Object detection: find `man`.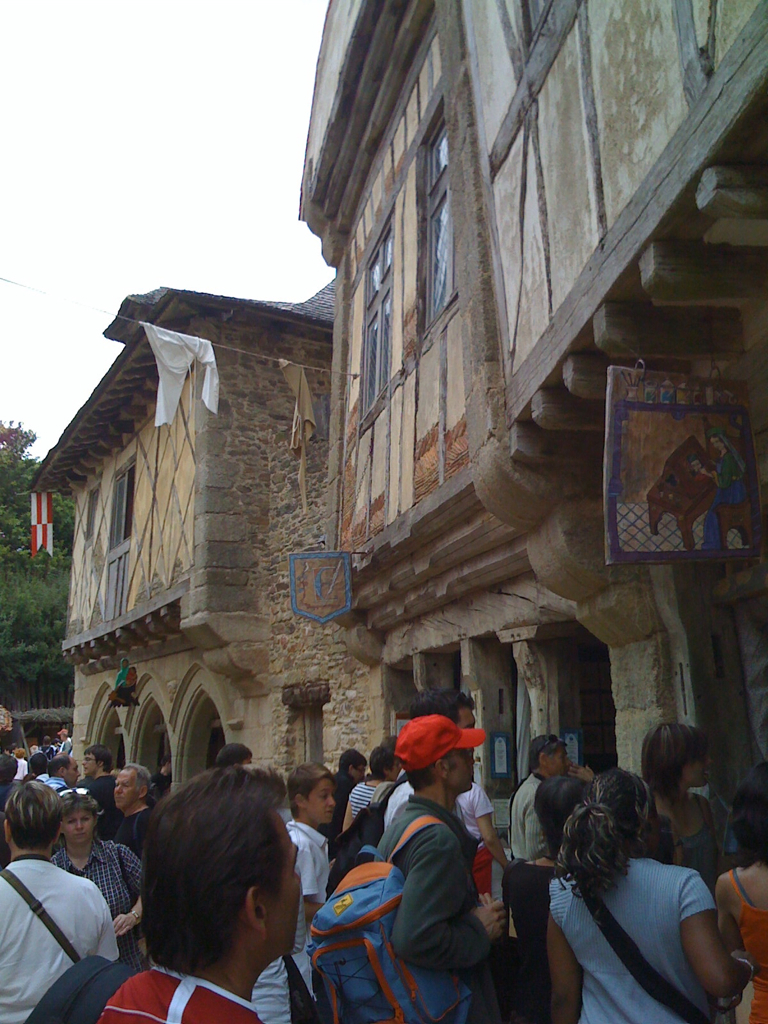
[511,735,571,861].
